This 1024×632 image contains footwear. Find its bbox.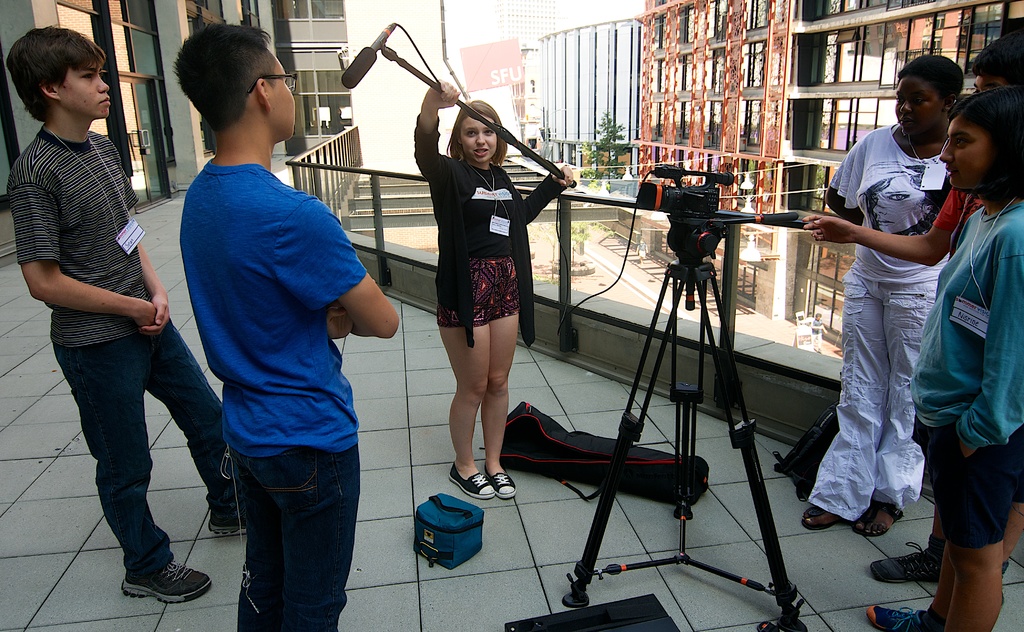
l=870, t=539, r=938, b=583.
